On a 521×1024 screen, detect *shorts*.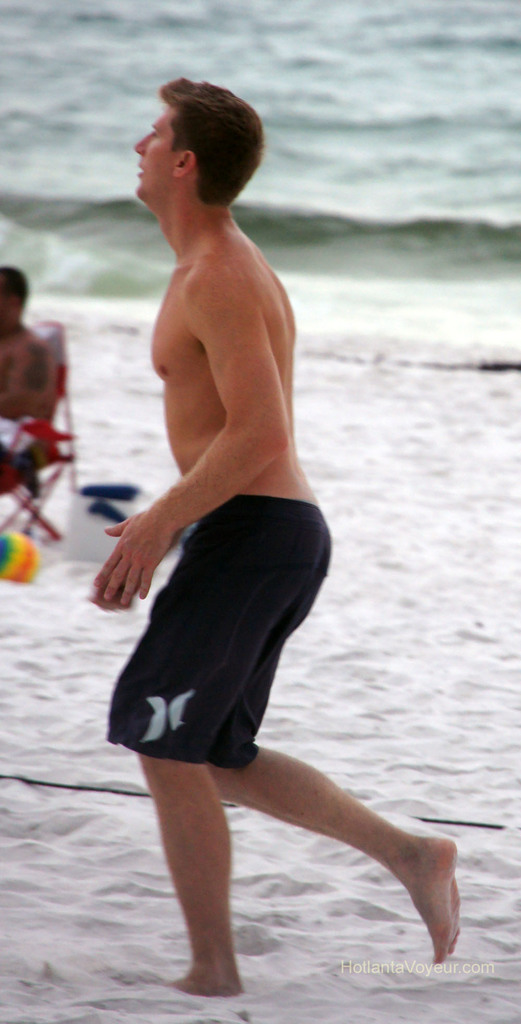
104,493,333,766.
